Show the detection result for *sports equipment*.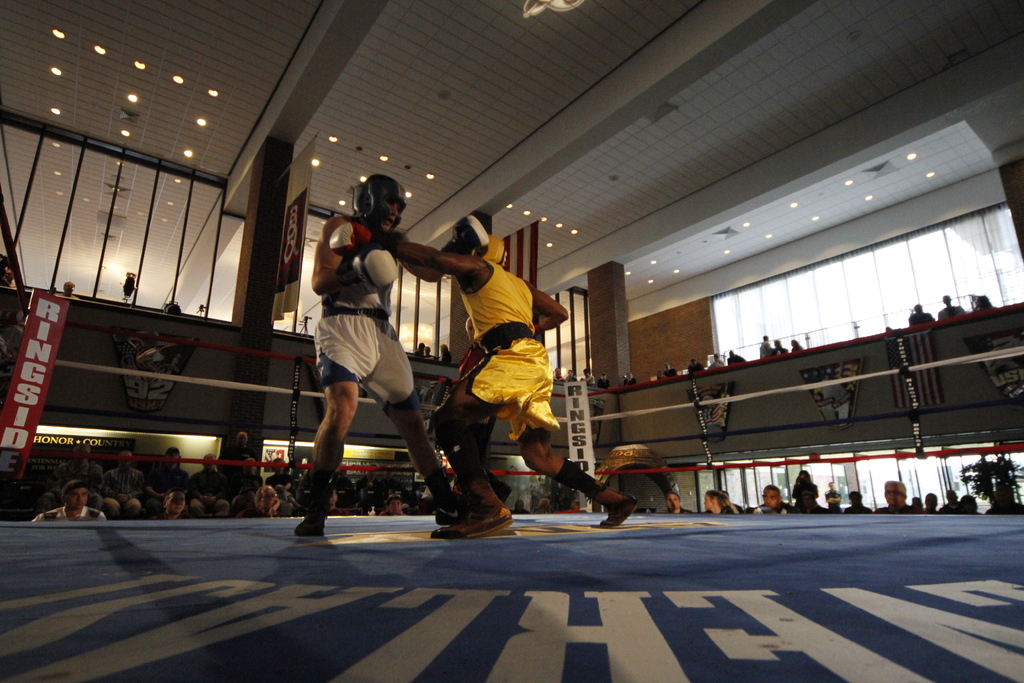
left=462, top=318, right=477, bottom=345.
